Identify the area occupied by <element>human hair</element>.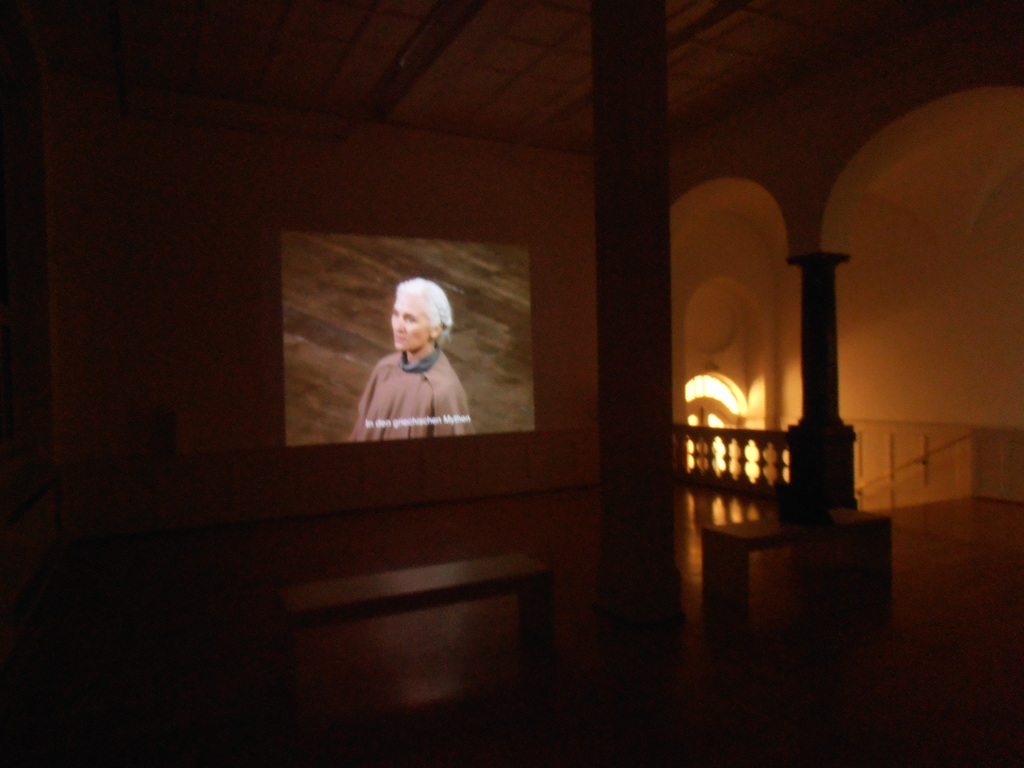
Area: [left=399, top=273, right=451, bottom=341].
